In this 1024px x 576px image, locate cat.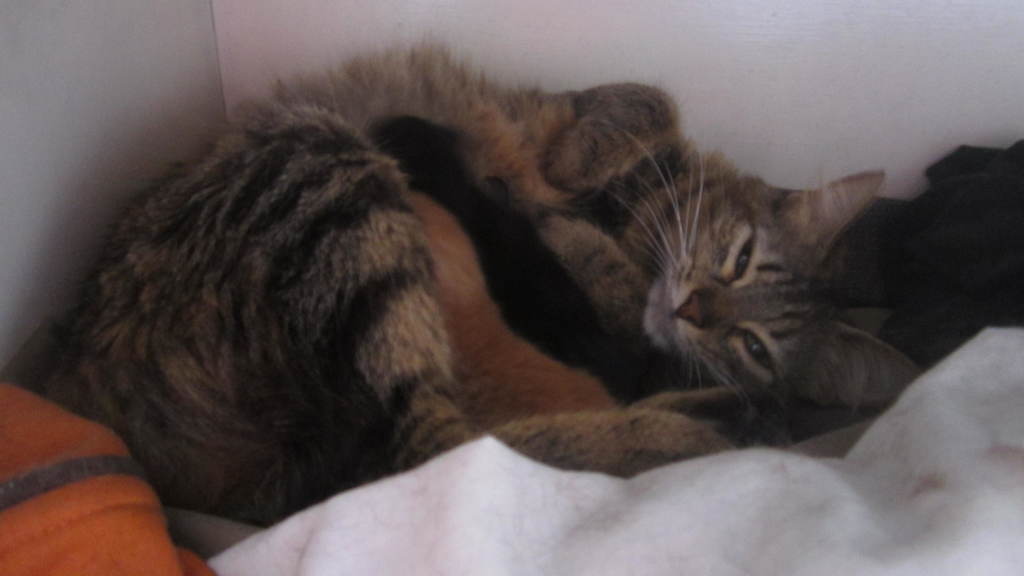
Bounding box: 44/39/925/532.
